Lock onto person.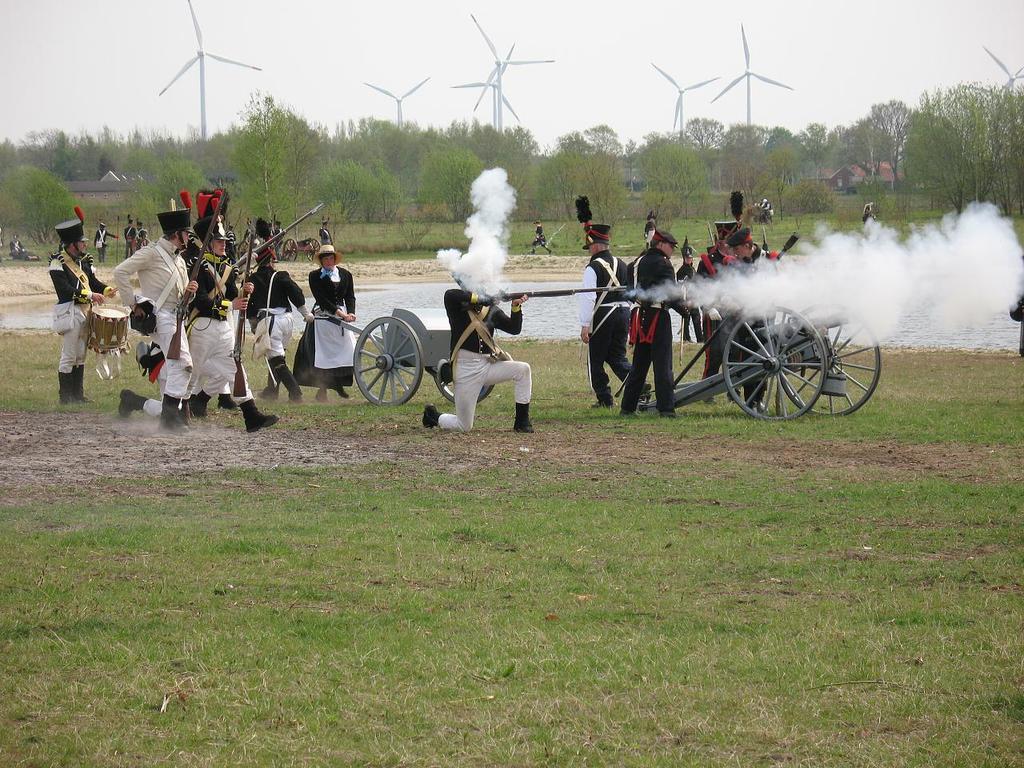
Locked: locate(579, 226, 635, 402).
